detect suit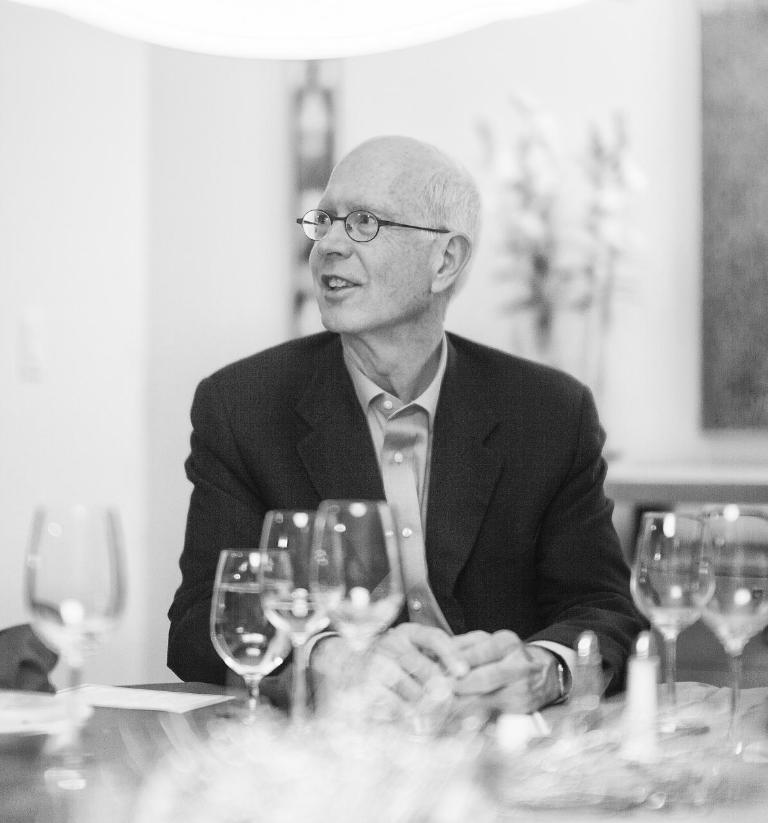
box=[179, 253, 638, 727]
